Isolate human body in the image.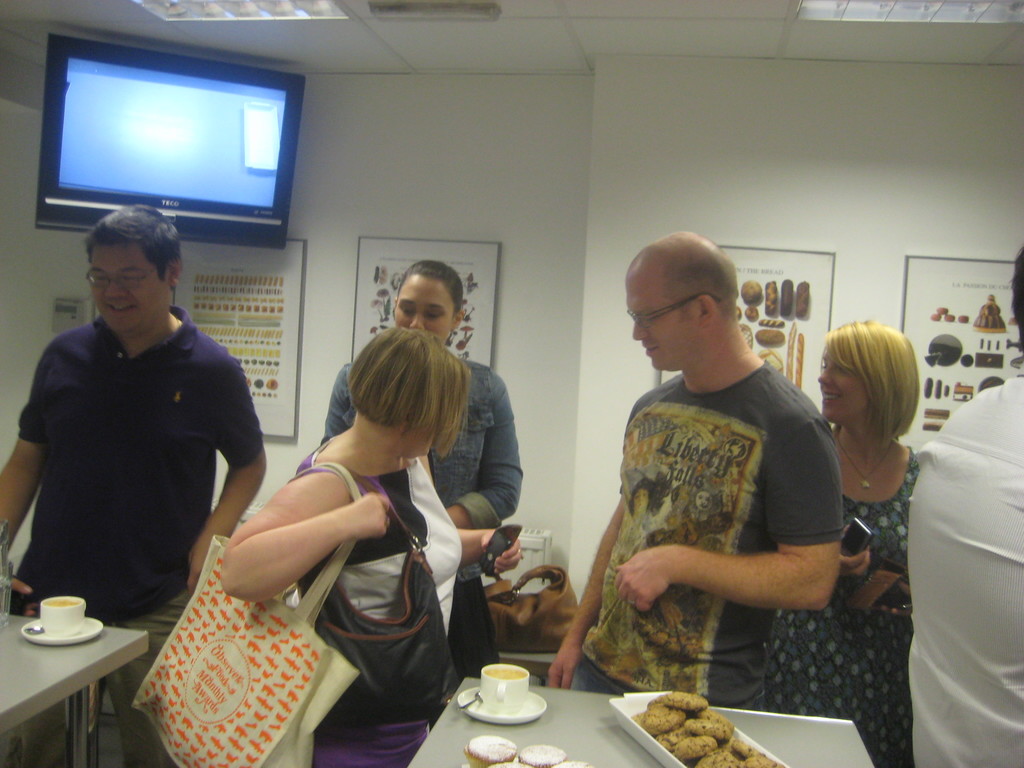
Isolated region: region(765, 425, 922, 767).
